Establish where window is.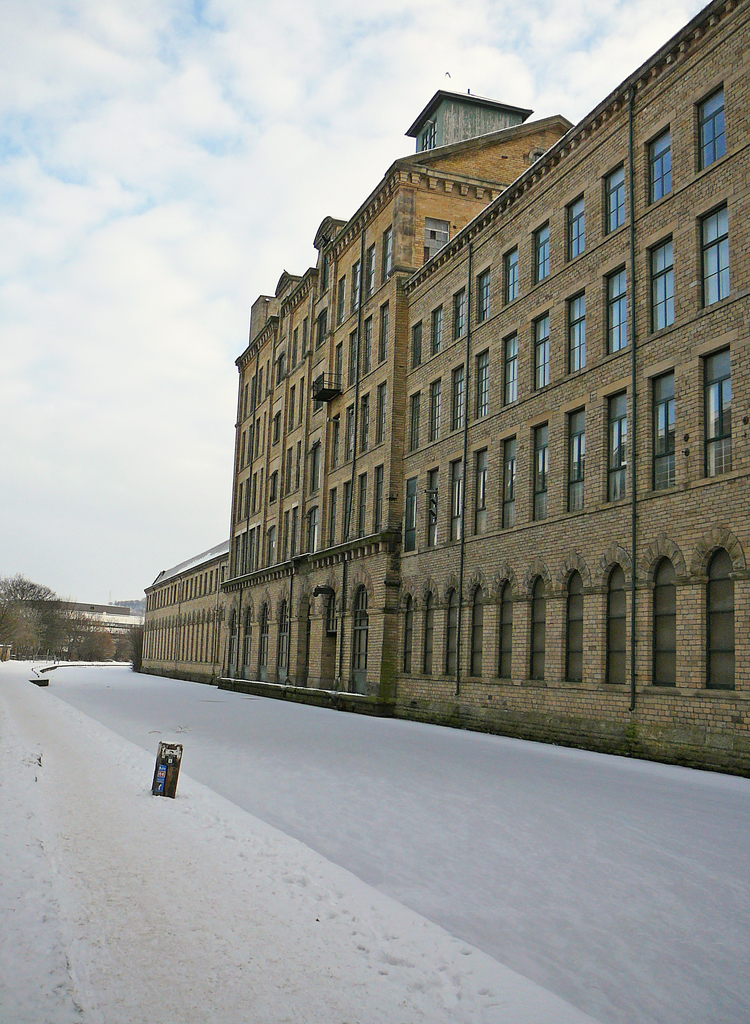
Established at bbox=[381, 223, 392, 284].
